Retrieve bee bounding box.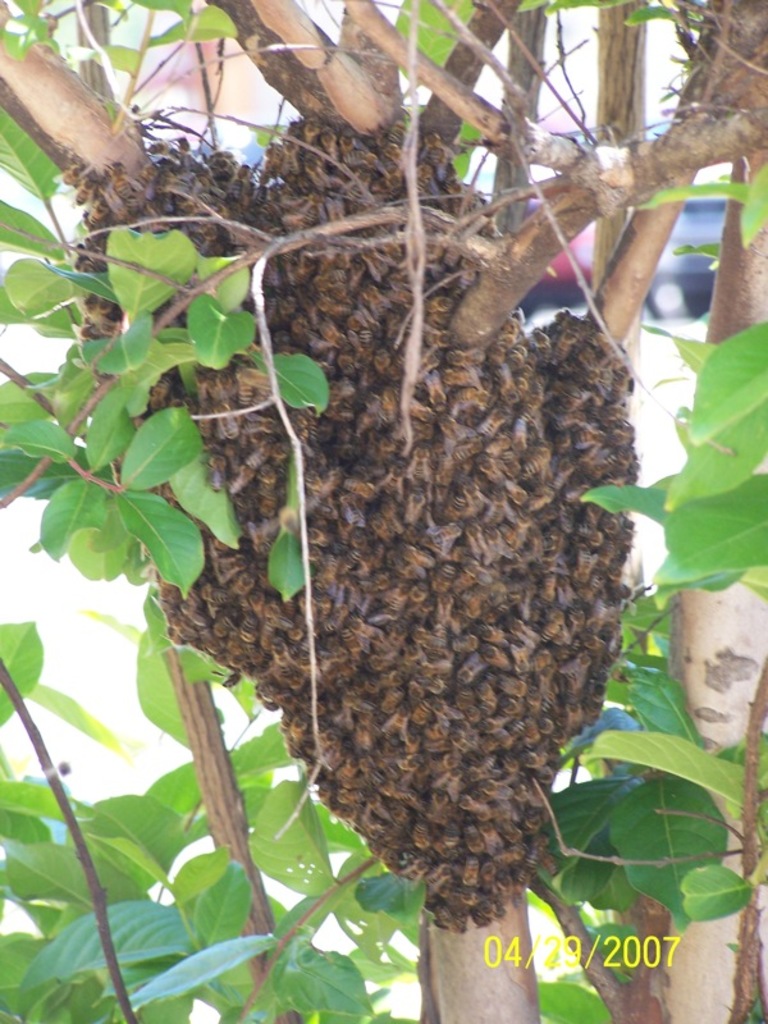
Bounding box: (x1=426, y1=564, x2=458, y2=599).
